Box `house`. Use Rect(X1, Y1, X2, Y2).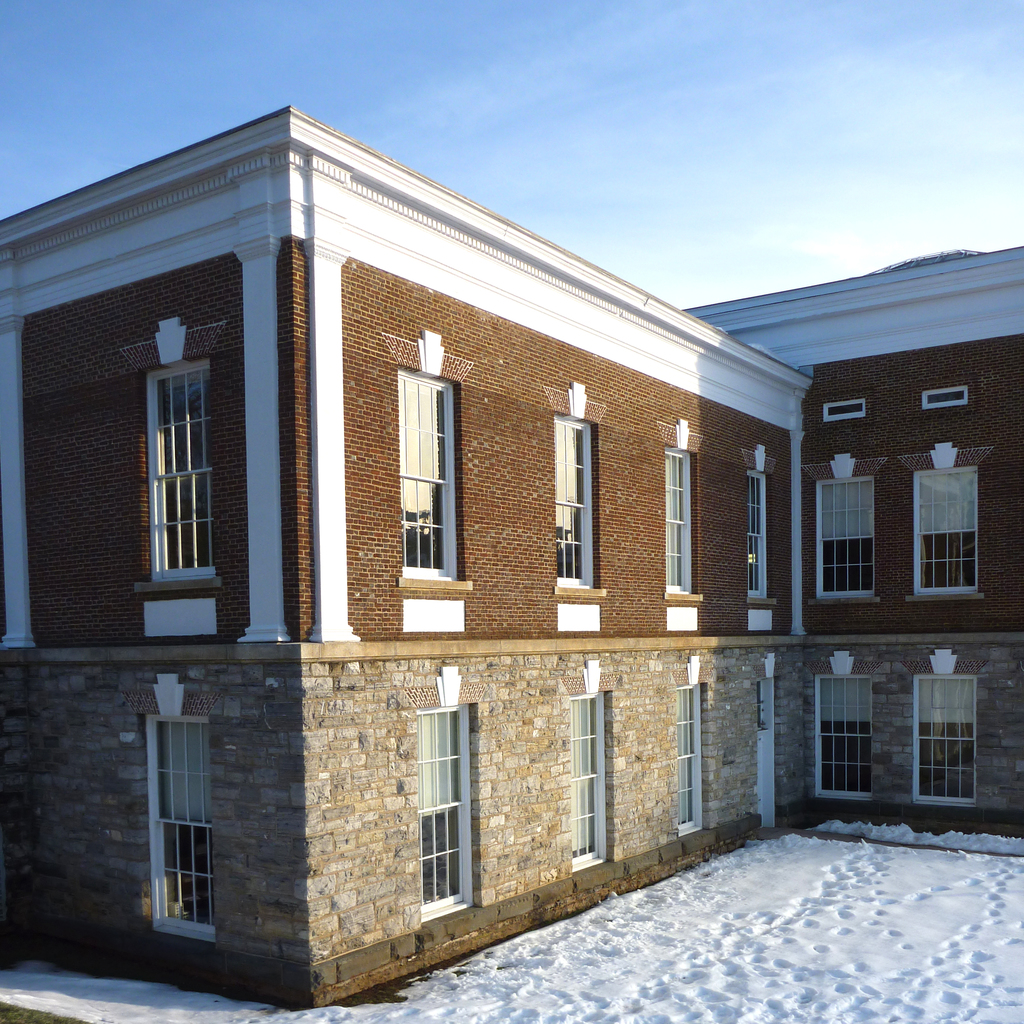
Rect(0, 104, 1023, 1011).
